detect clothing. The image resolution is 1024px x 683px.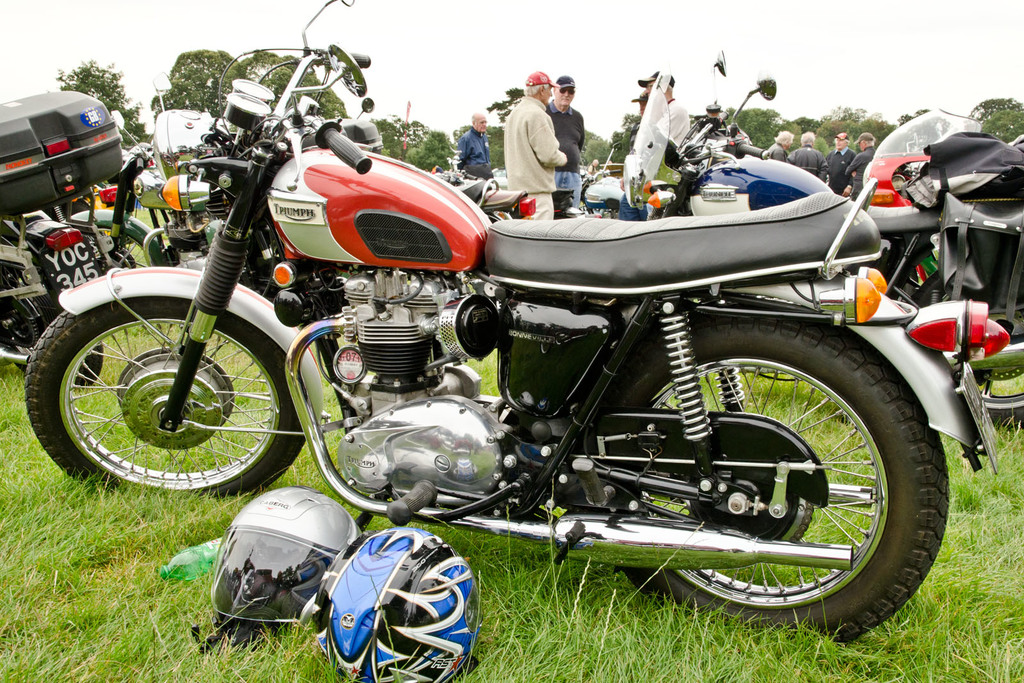
rect(454, 122, 492, 187).
